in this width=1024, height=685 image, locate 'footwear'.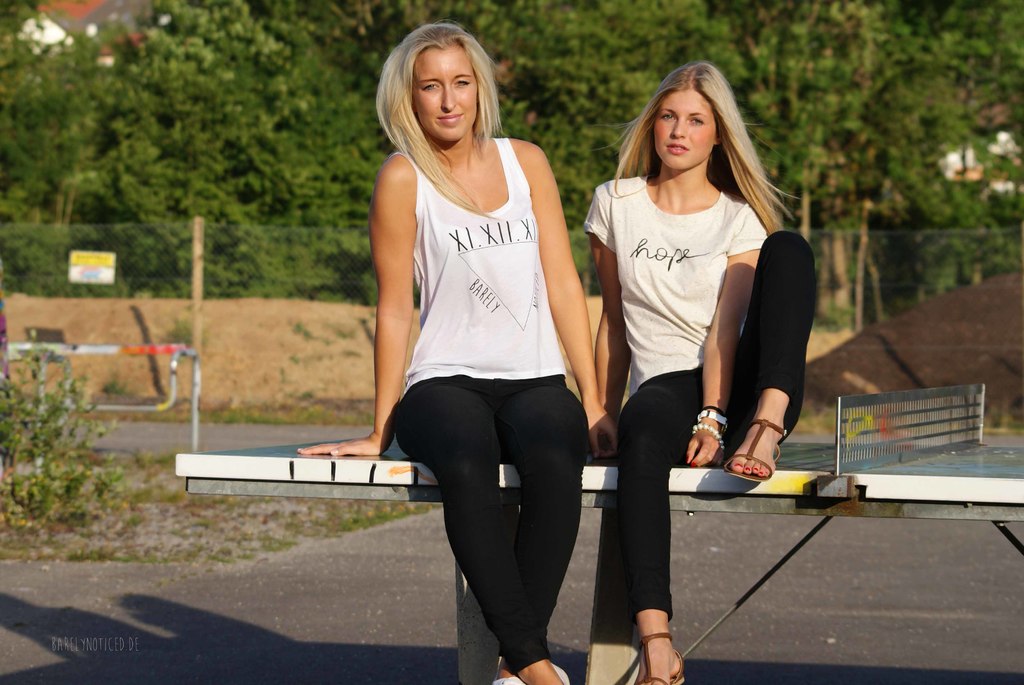
Bounding box: l=484, t=658, r=521, b=684.
